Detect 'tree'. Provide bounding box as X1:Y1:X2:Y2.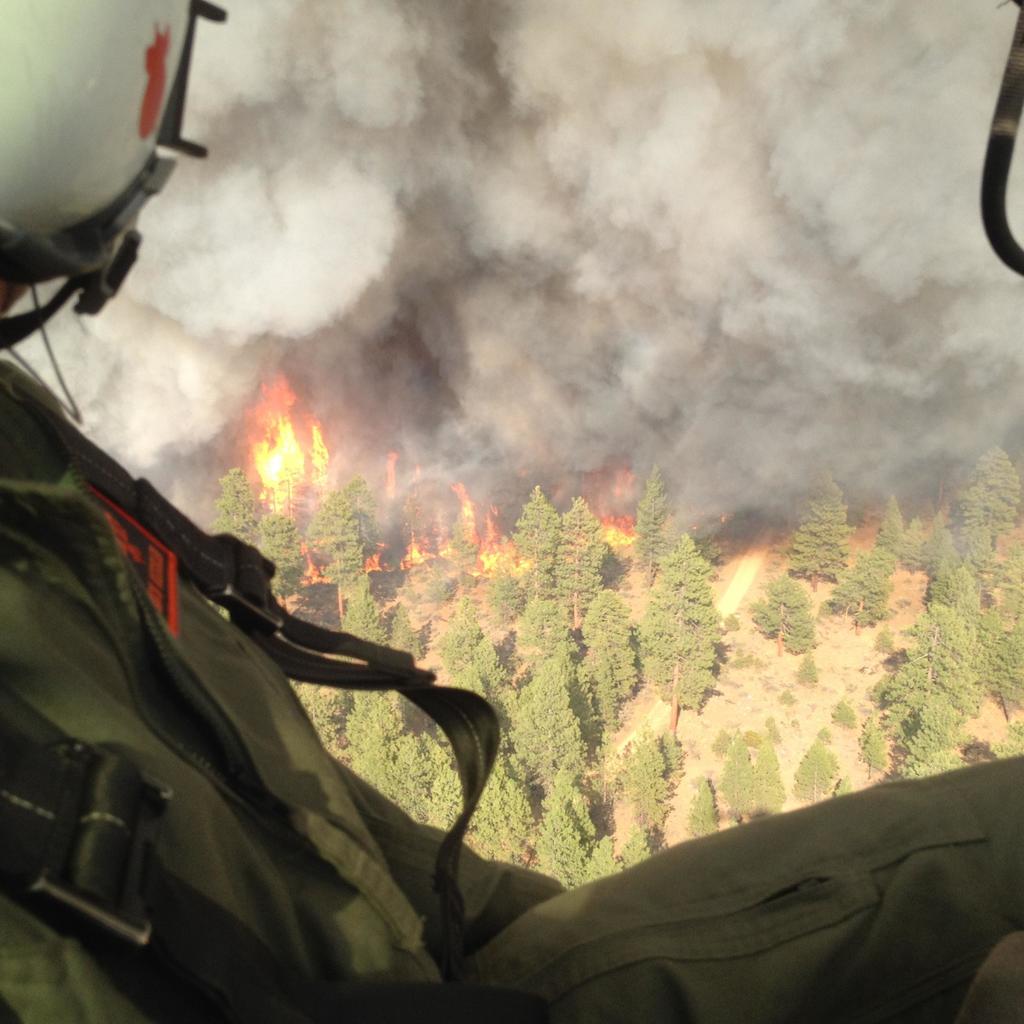
902:593:981:724.
